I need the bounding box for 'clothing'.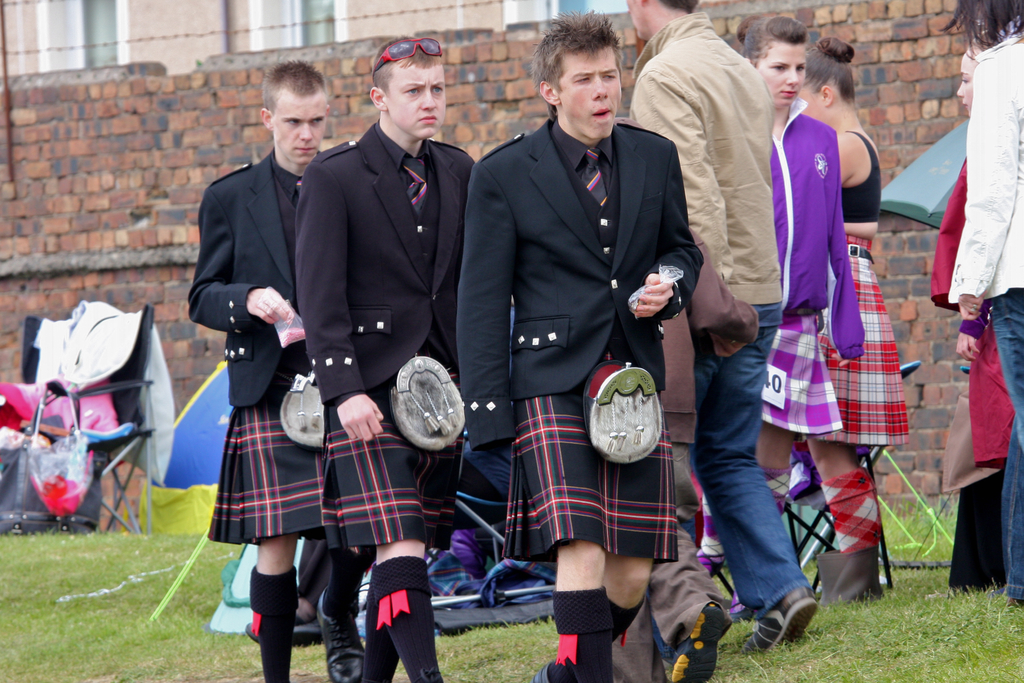
Here it is: bbox(929, 148, 1016, 588).
